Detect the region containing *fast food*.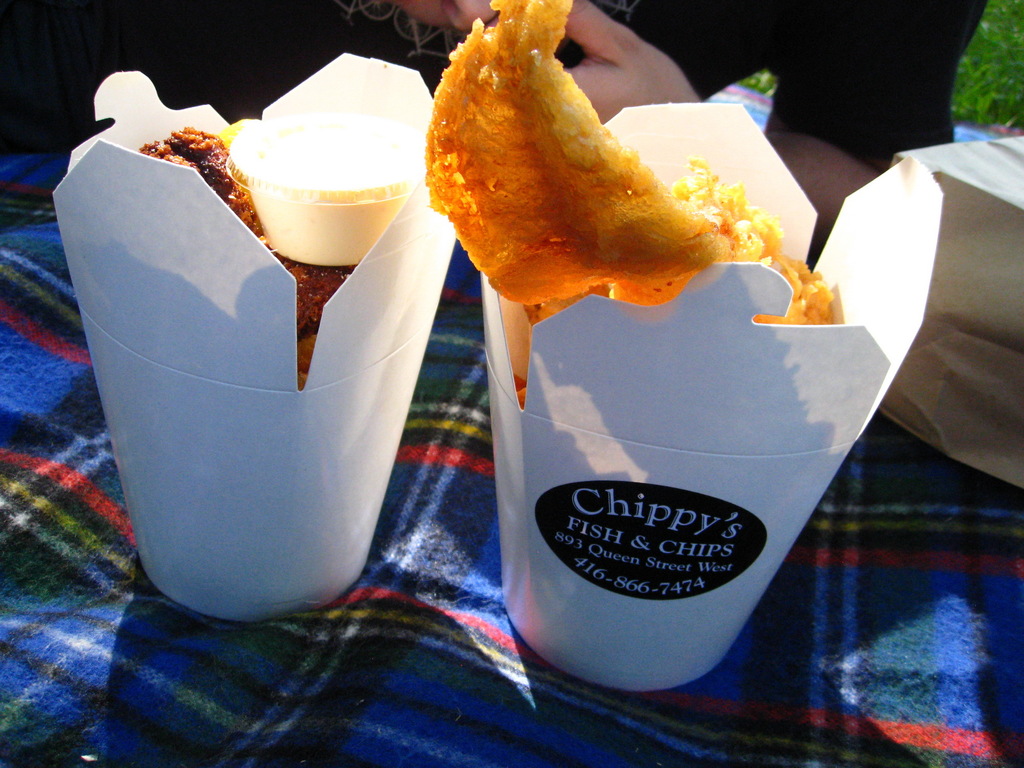
131,123,355,386.
